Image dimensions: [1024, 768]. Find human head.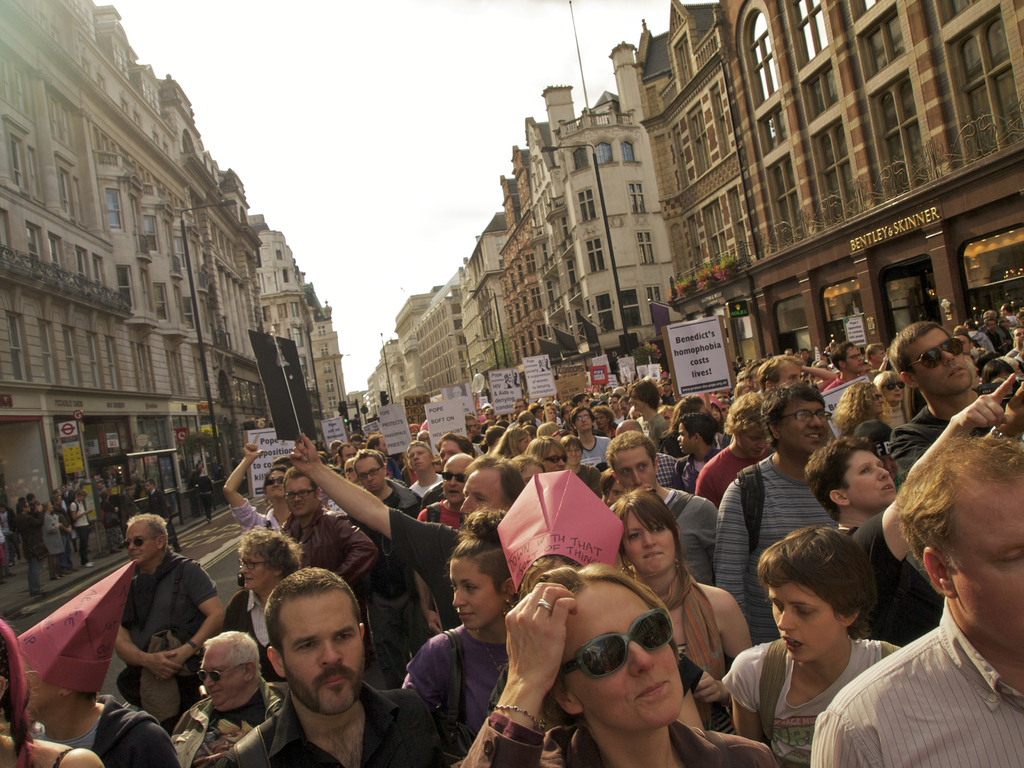
408 424 420 434.
